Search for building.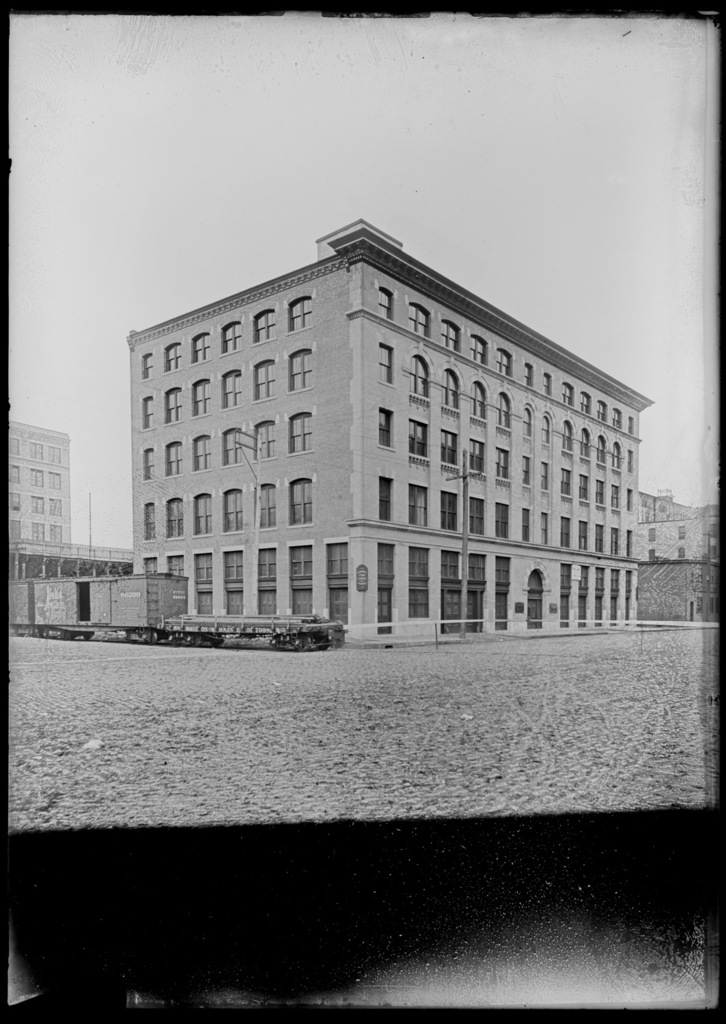
Found at <region>11, 542, 352, 651</region>.
